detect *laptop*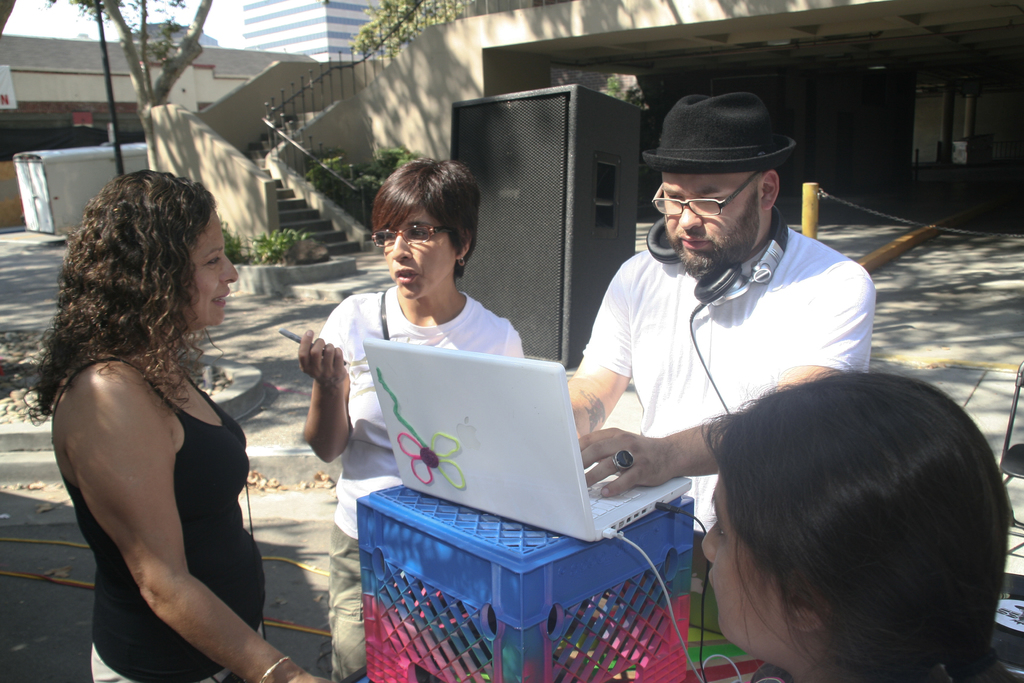
355, 350, 646, 563
